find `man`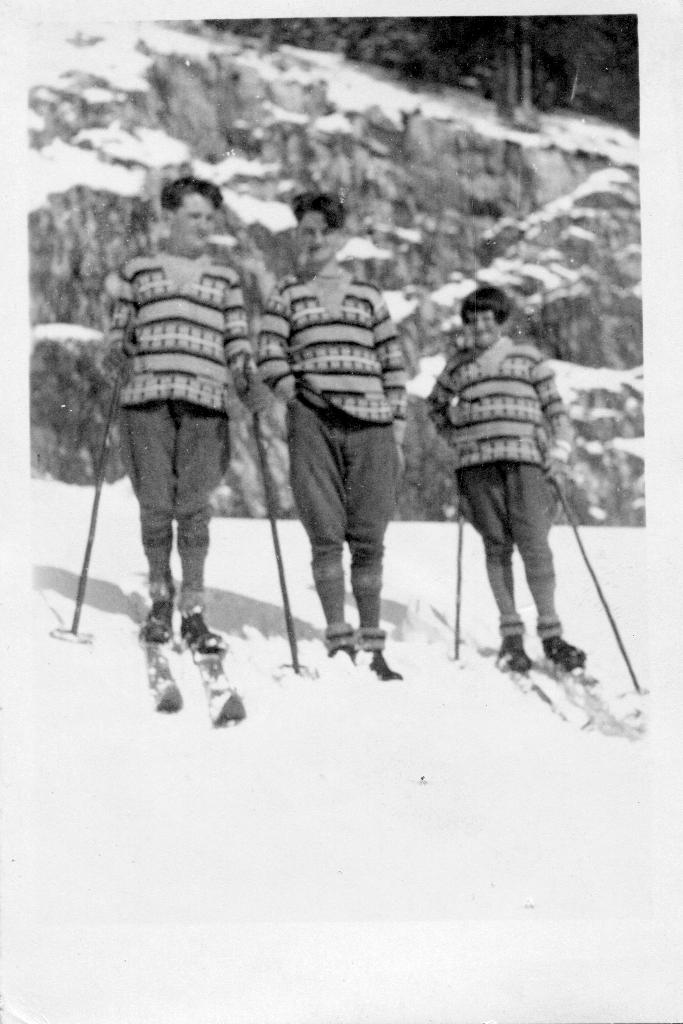
box=[104, 173, 265, 641]
